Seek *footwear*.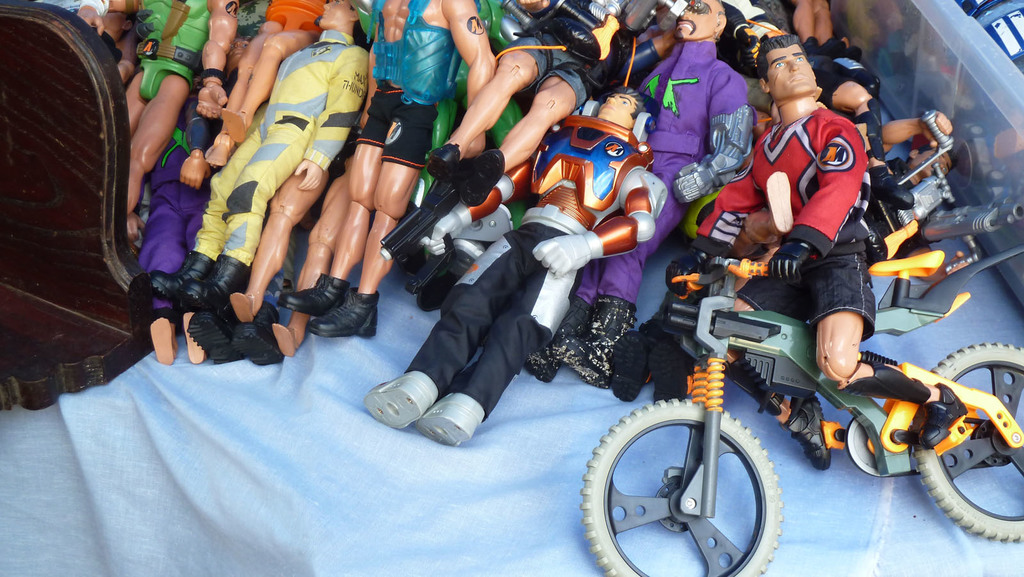
<box>925,380,970,443</box>.
